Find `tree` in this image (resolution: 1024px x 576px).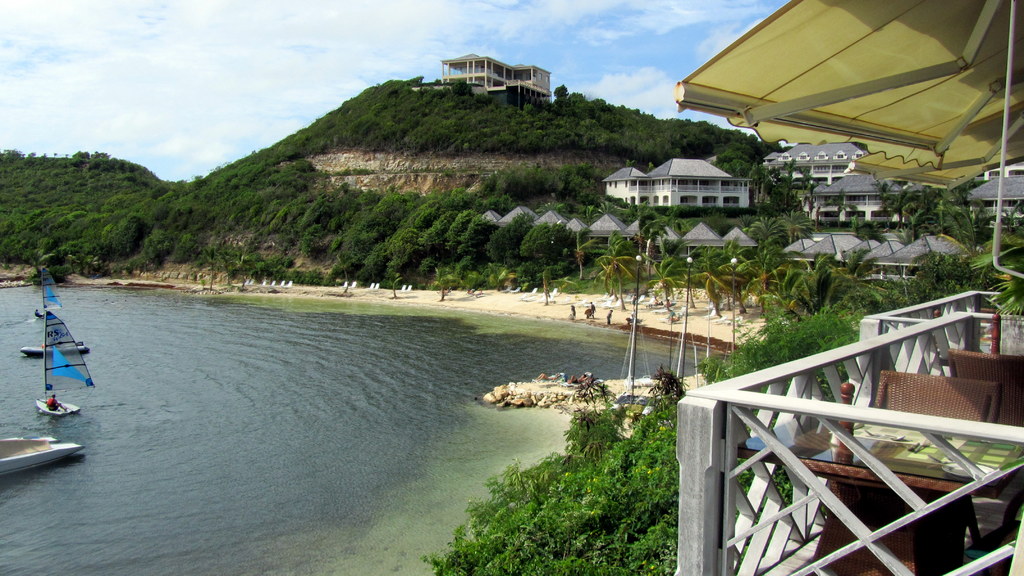
x1=911 y1=184 x2=942 y2=221.
